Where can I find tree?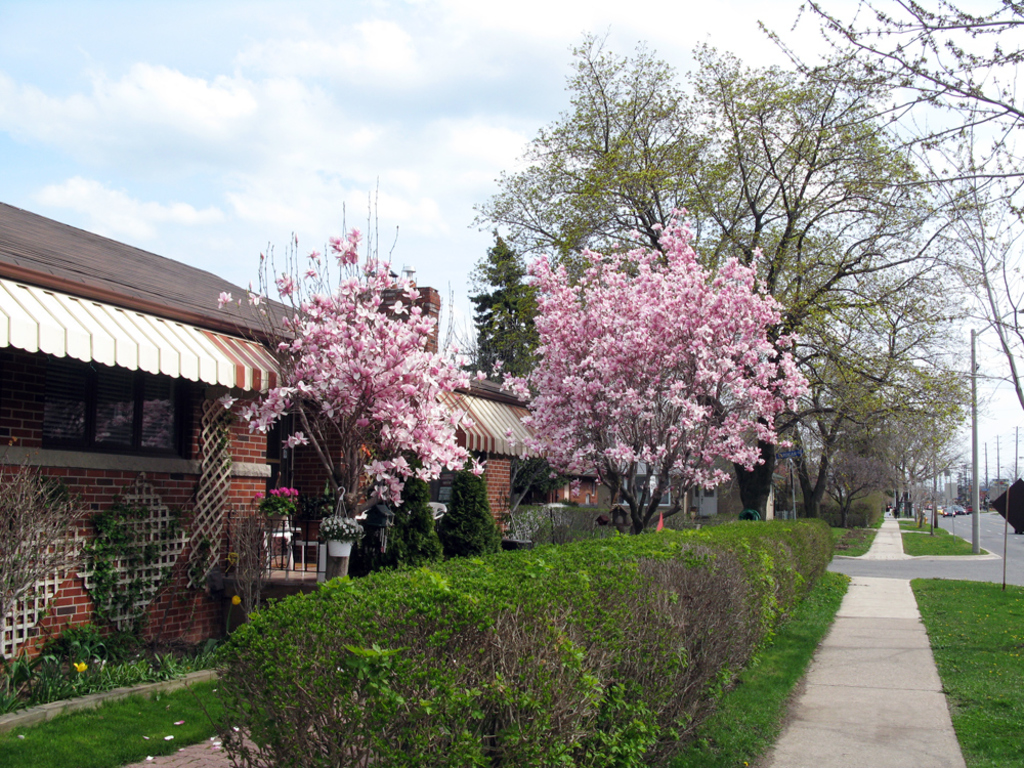
You can find it at [481, 28, 994, 553].
